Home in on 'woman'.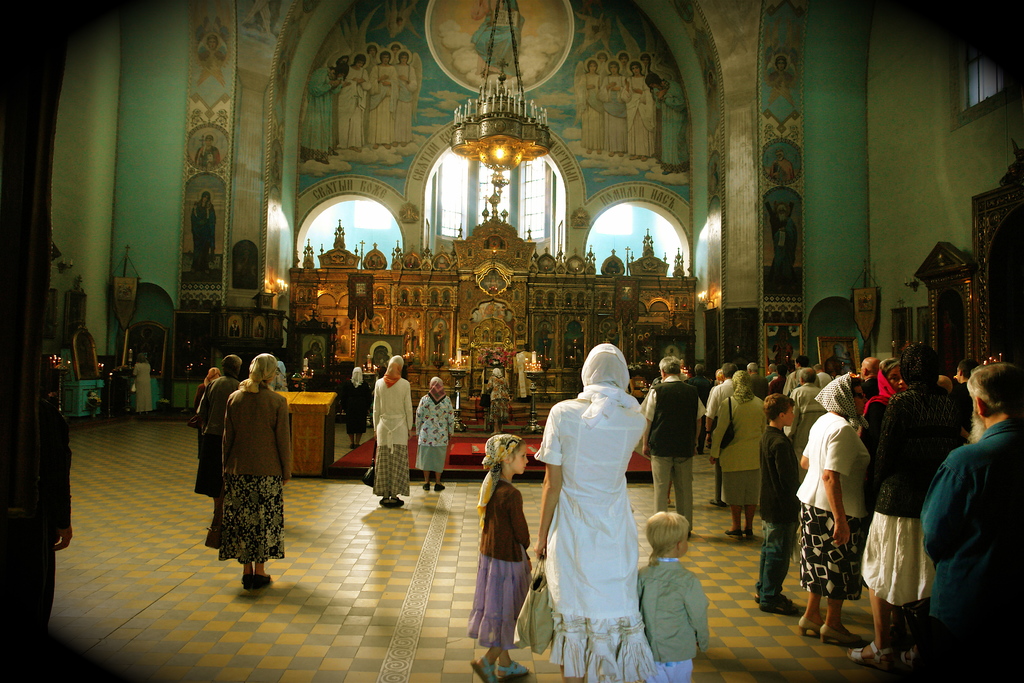
Homed in at 412/377/452/495.
